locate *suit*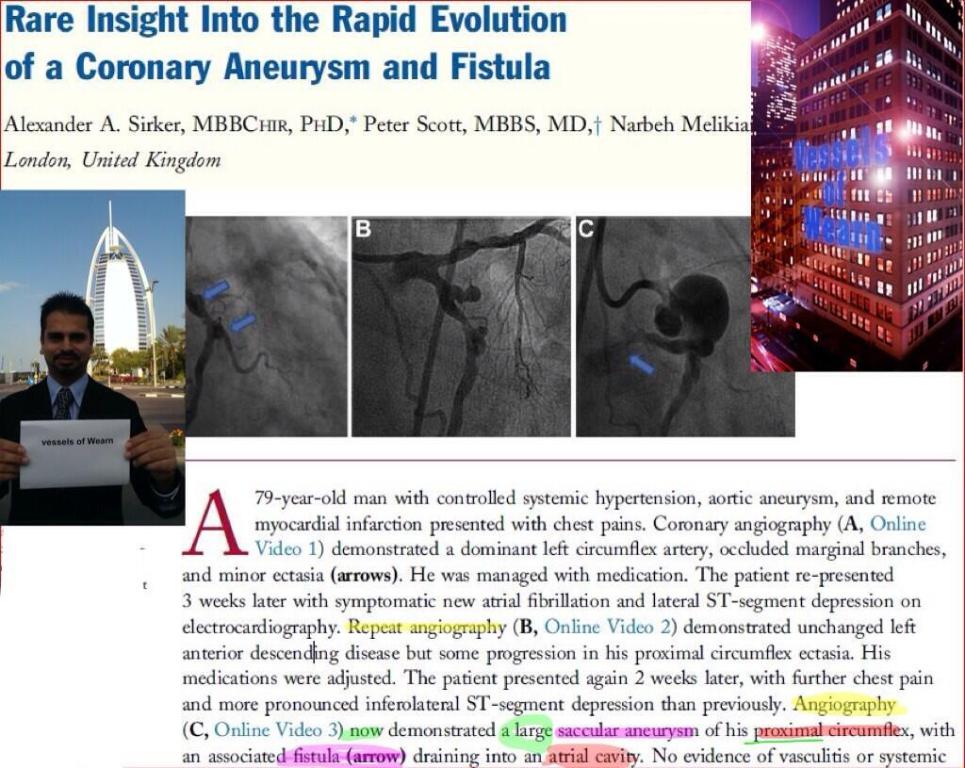
[left=1, top=345, right=168, bottom=515]
